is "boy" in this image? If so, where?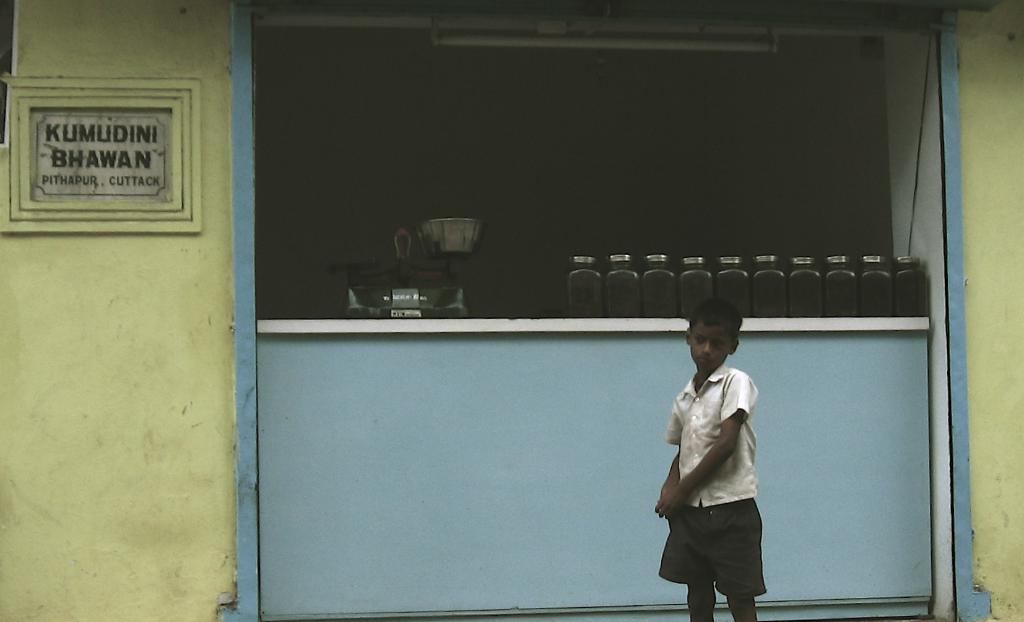
Yes, at (x1=652, y1=282, x2=780, y2=606).
